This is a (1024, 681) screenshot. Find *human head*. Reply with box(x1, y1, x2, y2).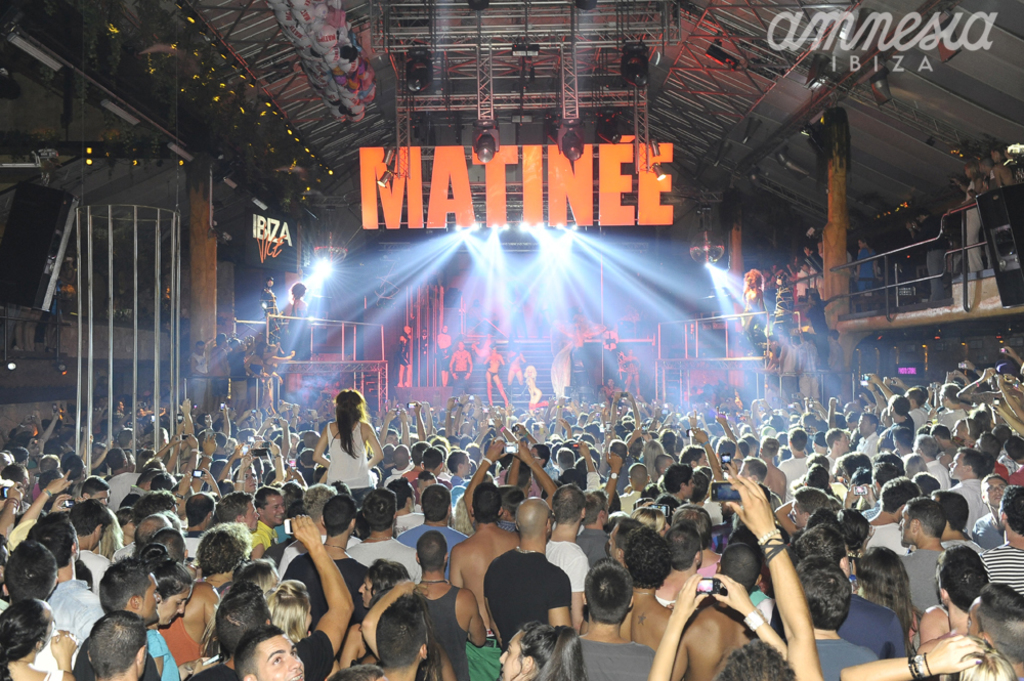
box(233, 627, 305, 680).
